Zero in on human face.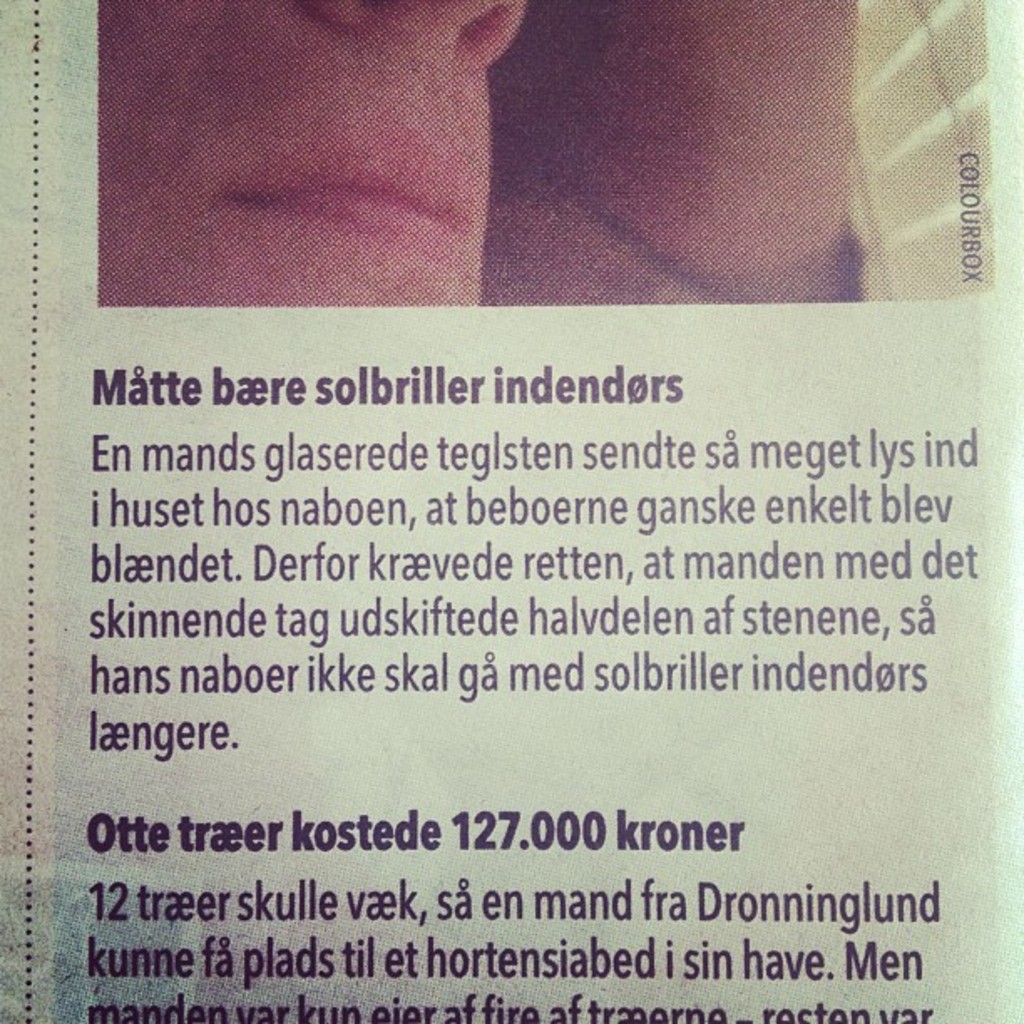
Zeroed in: (102,0,529,310).
